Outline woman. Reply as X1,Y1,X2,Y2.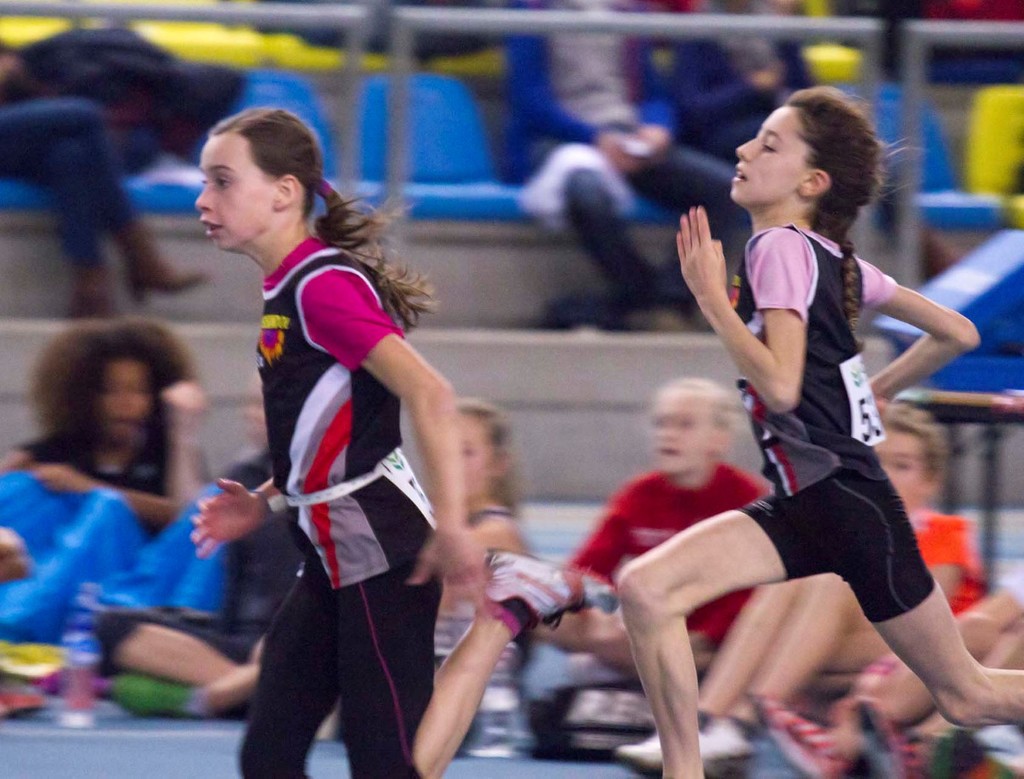
536,367,773,752.
